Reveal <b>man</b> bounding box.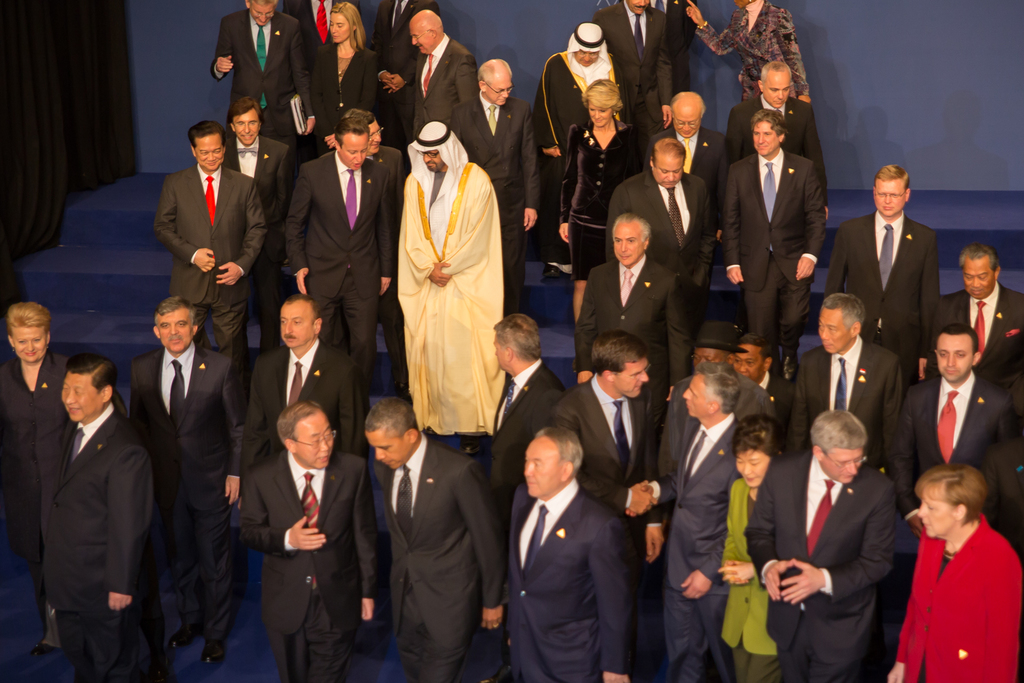
Revealed: 889:320:1023:559.
